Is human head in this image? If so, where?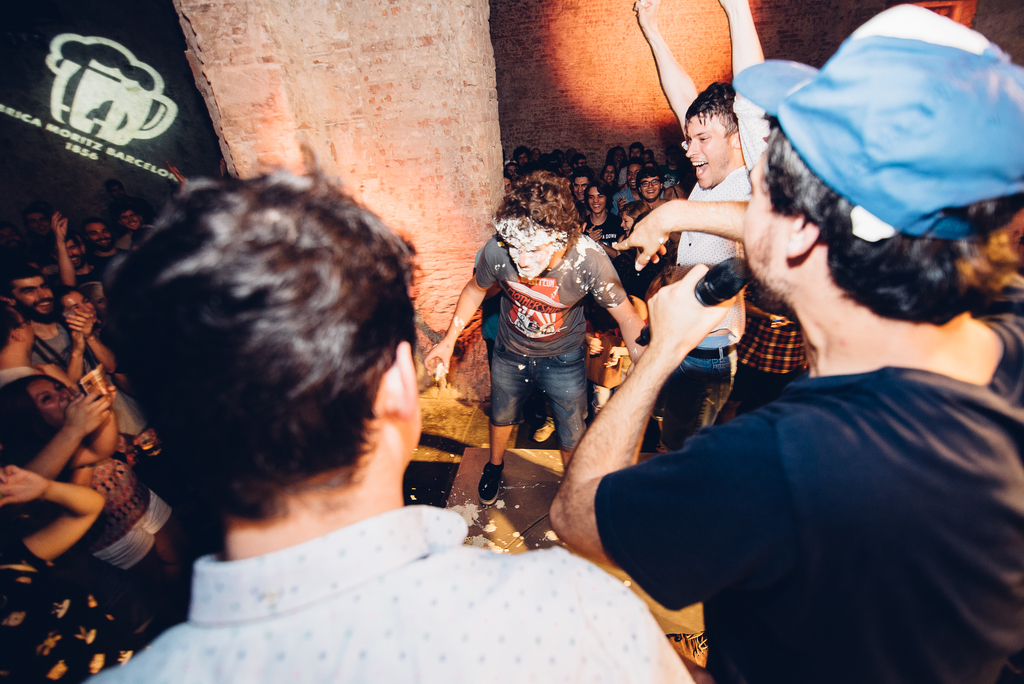
Yes, at bbox=[636, 164, 661, 199].
